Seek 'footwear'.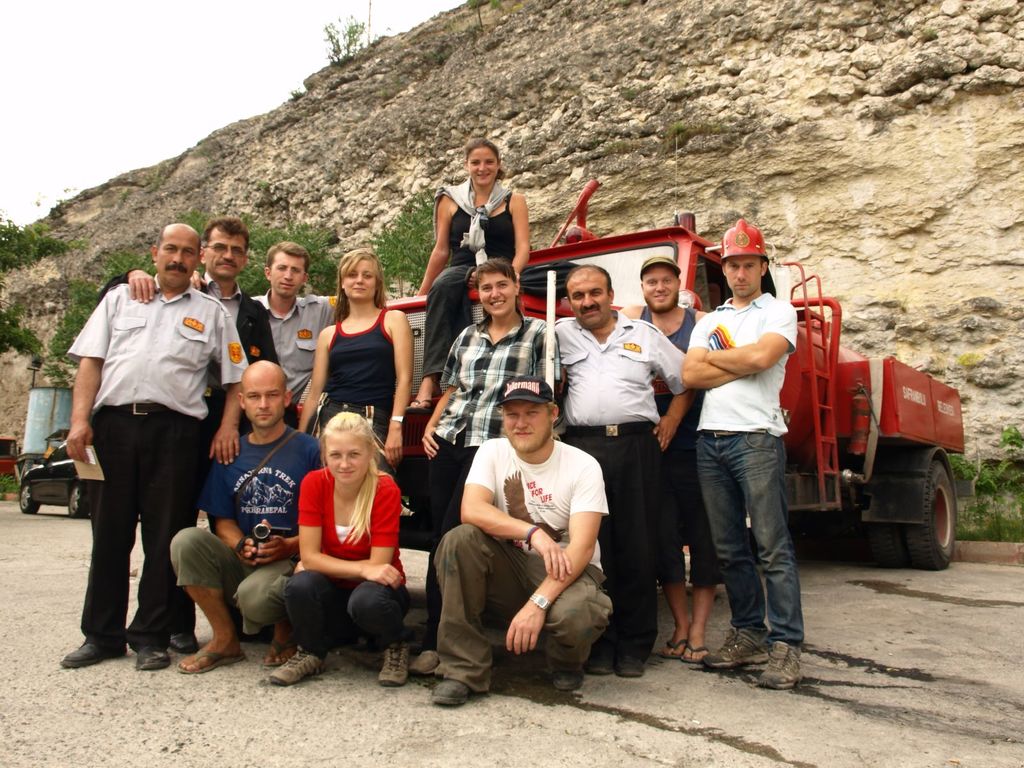
(x1=168, y1=631, x2=195, y2=651).
